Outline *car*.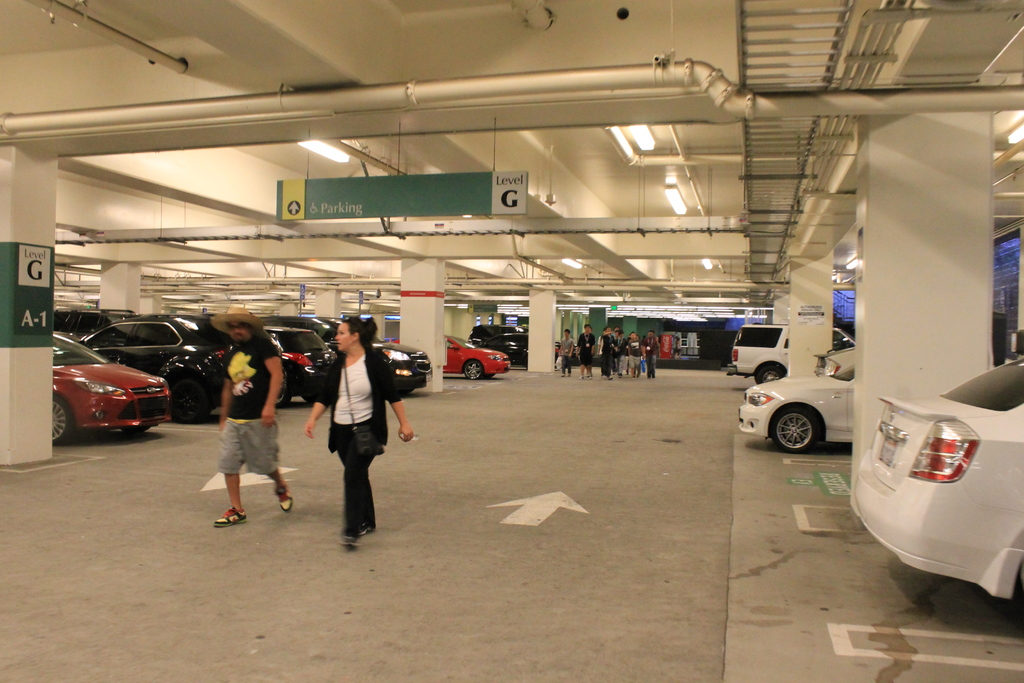
Outline: x1=856 y1=361 x2=1023 y2=599.
